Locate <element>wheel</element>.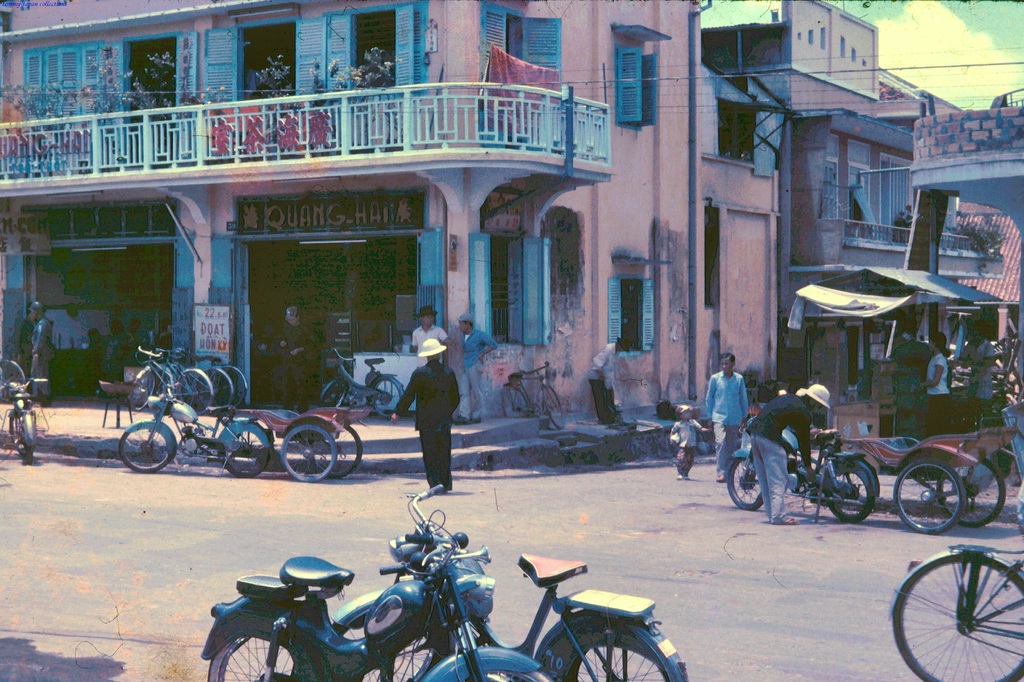
Bounding box: {"left": 546, "top": 385, "right": 567, "bottom": 428}.
